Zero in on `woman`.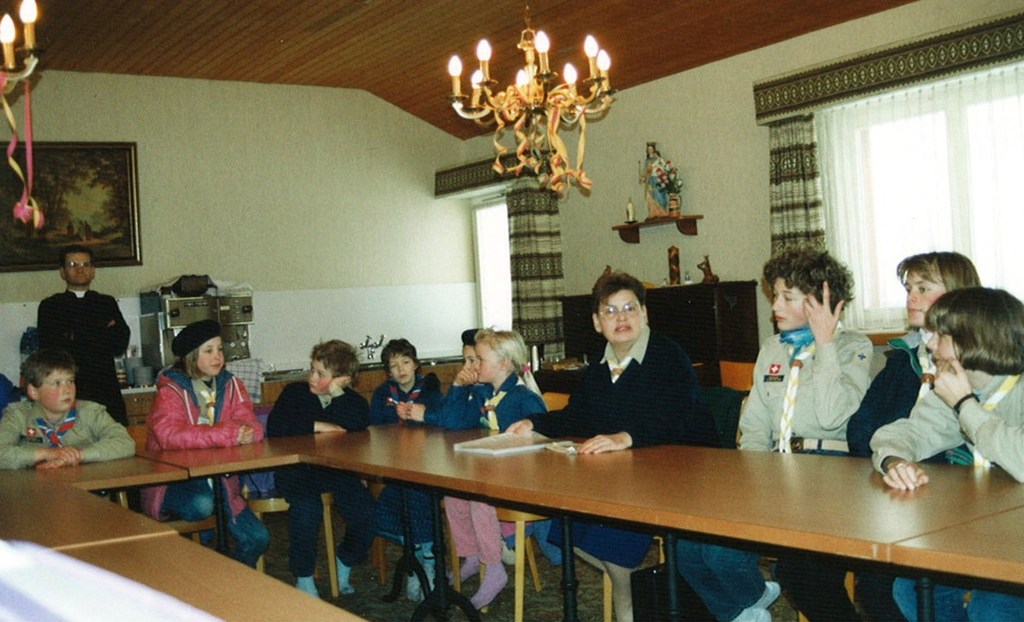
Zeroed in: box(872, 279, 1023, 501).
